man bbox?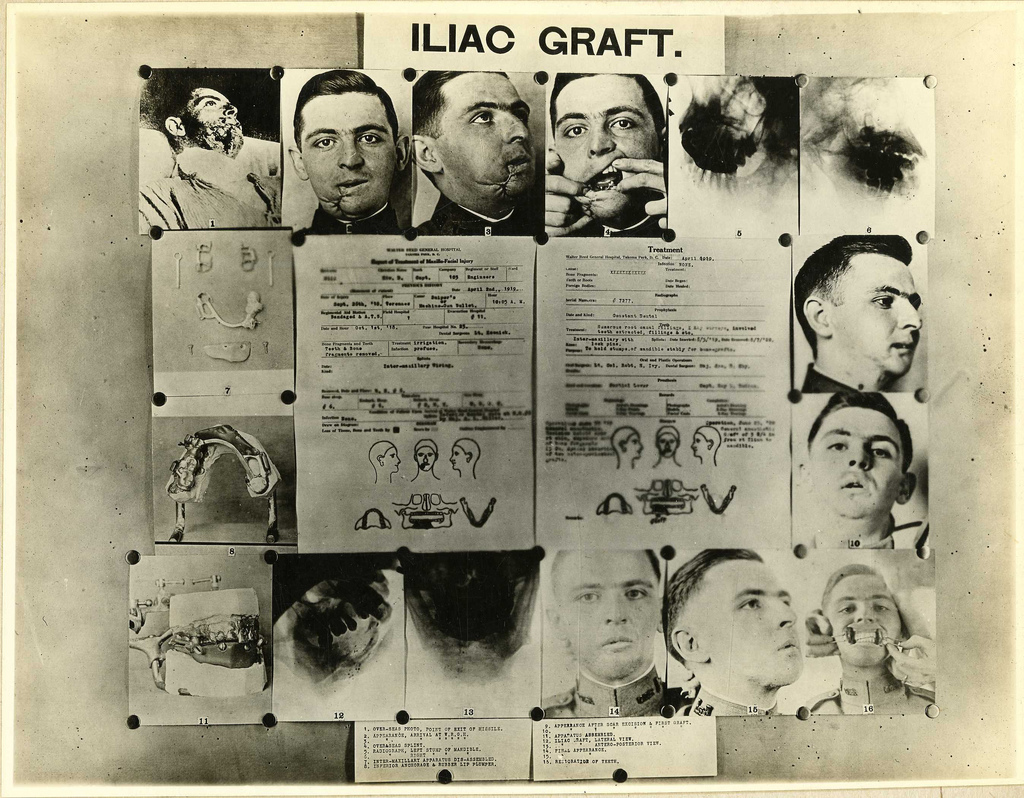
x1=412, y1=62, x2=545, y2=239
